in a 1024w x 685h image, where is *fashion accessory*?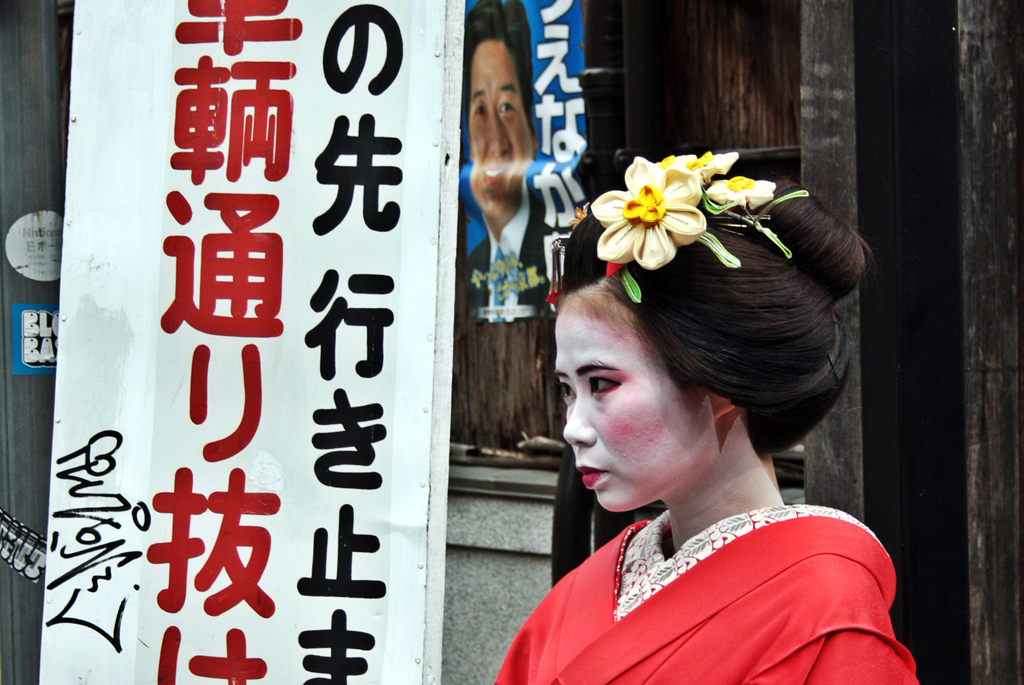
(543, 200, 594, 311).
